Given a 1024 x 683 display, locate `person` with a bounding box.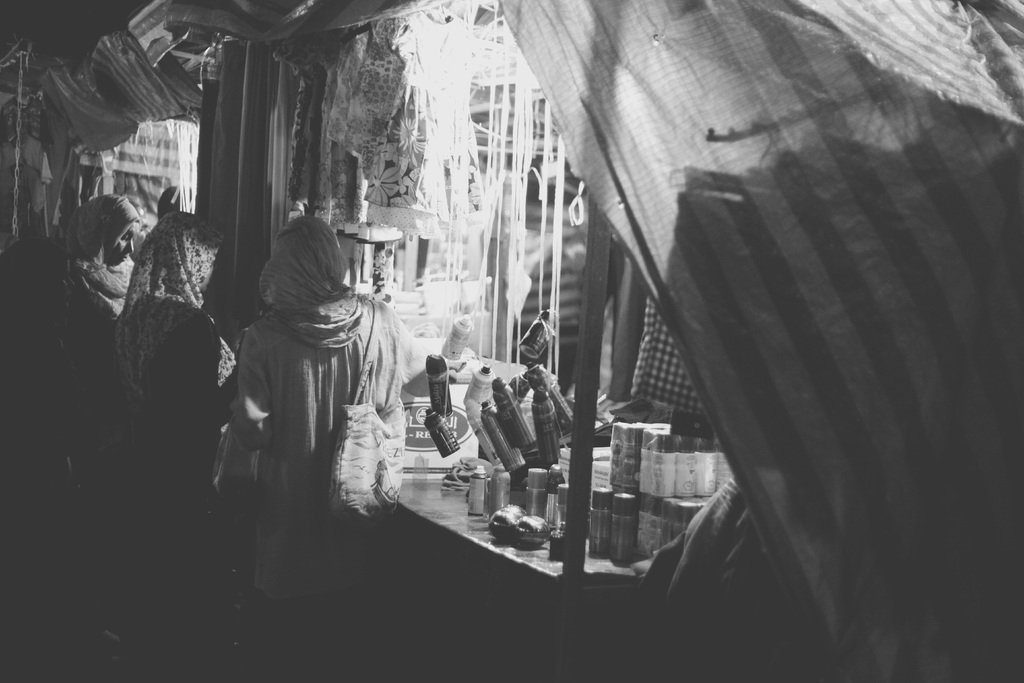
Located: [left=42, top=184, right=184, bottom=350].
